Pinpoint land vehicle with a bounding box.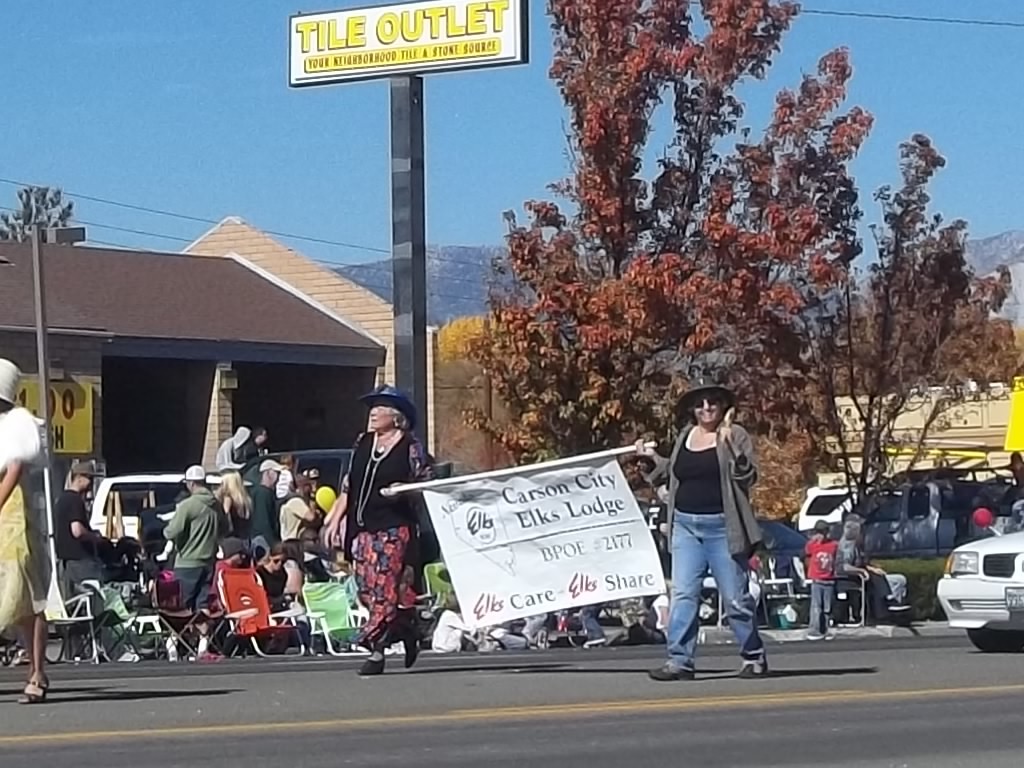
(934, 528, 1022, 640).
